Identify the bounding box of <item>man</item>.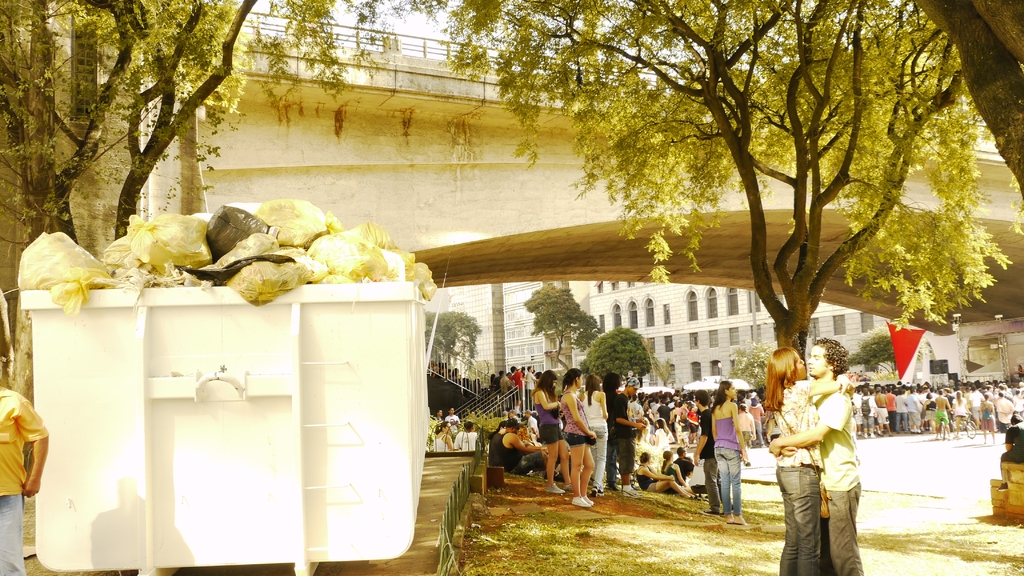
detection(449, 404, 461, 426).
